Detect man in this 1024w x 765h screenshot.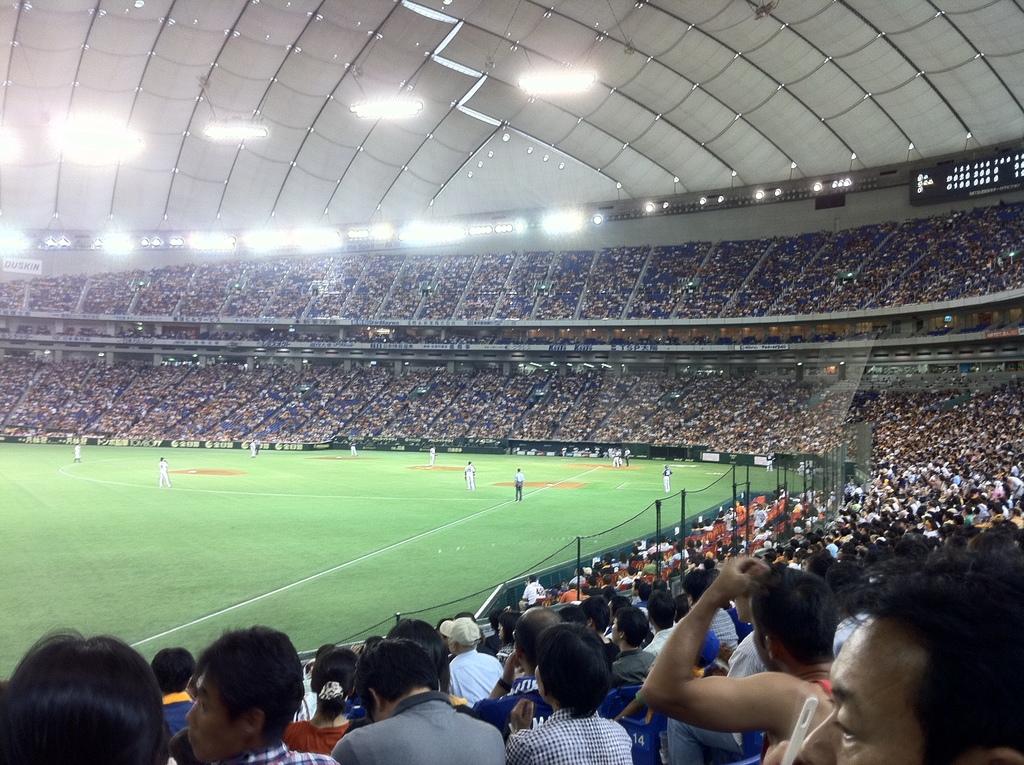
Detection: (x1=593, y1=445, x2=602, y2=456).
